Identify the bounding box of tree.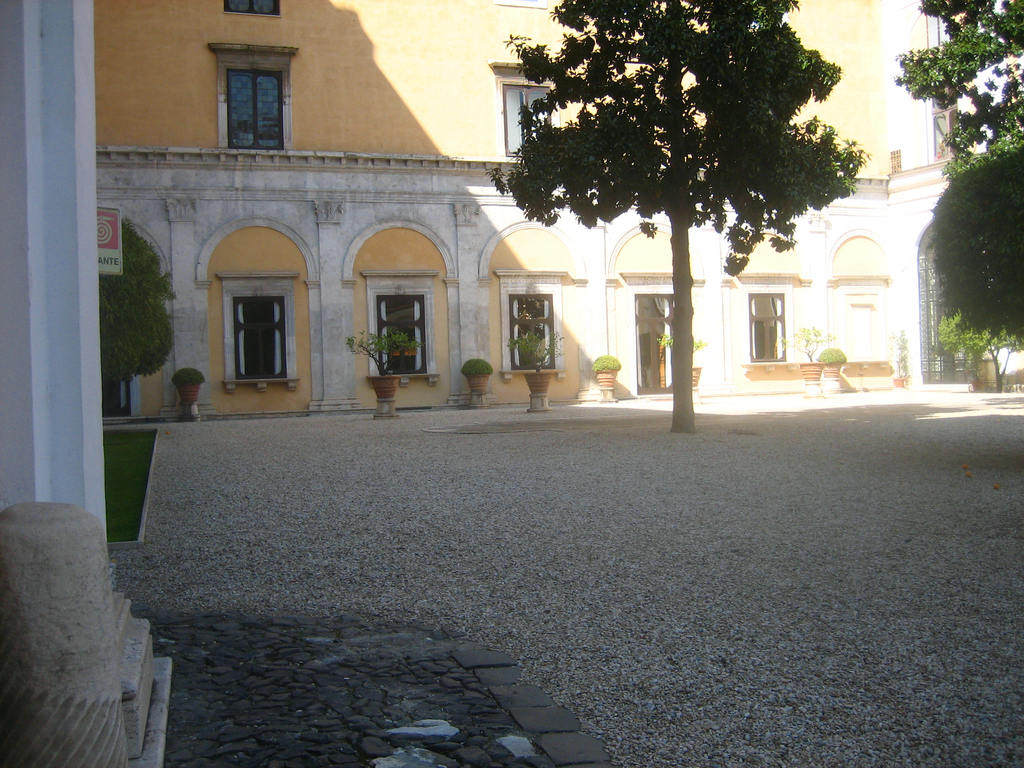
931 303 1023 395.
